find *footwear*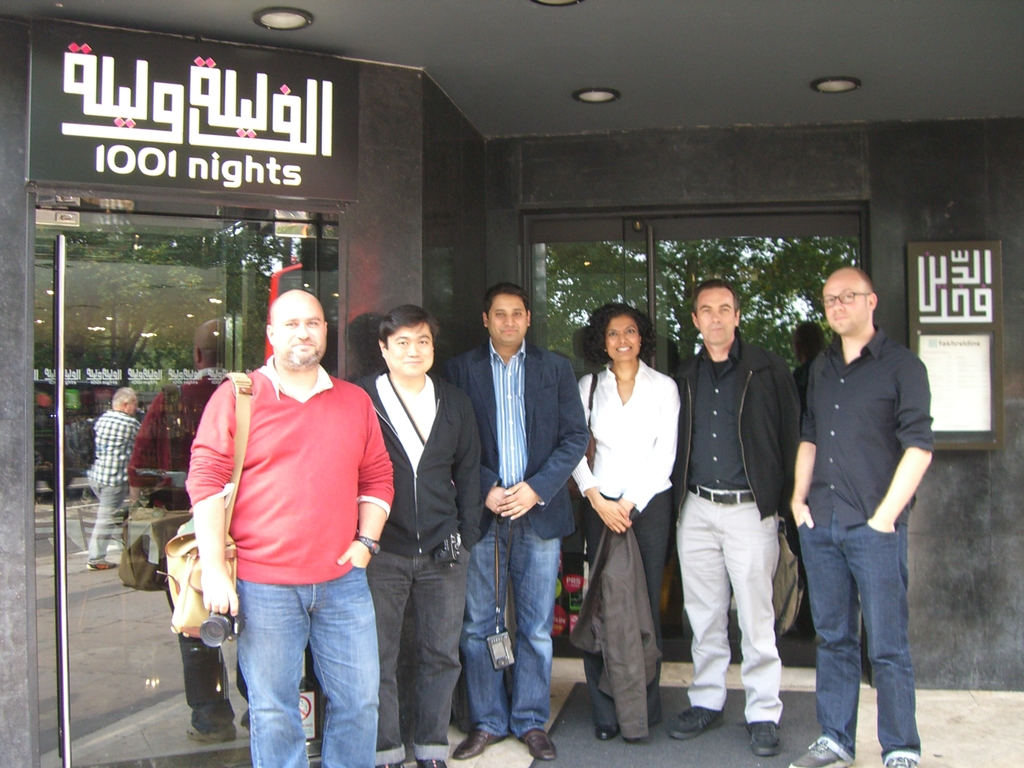
Rect(596, 717, 627, 740)
